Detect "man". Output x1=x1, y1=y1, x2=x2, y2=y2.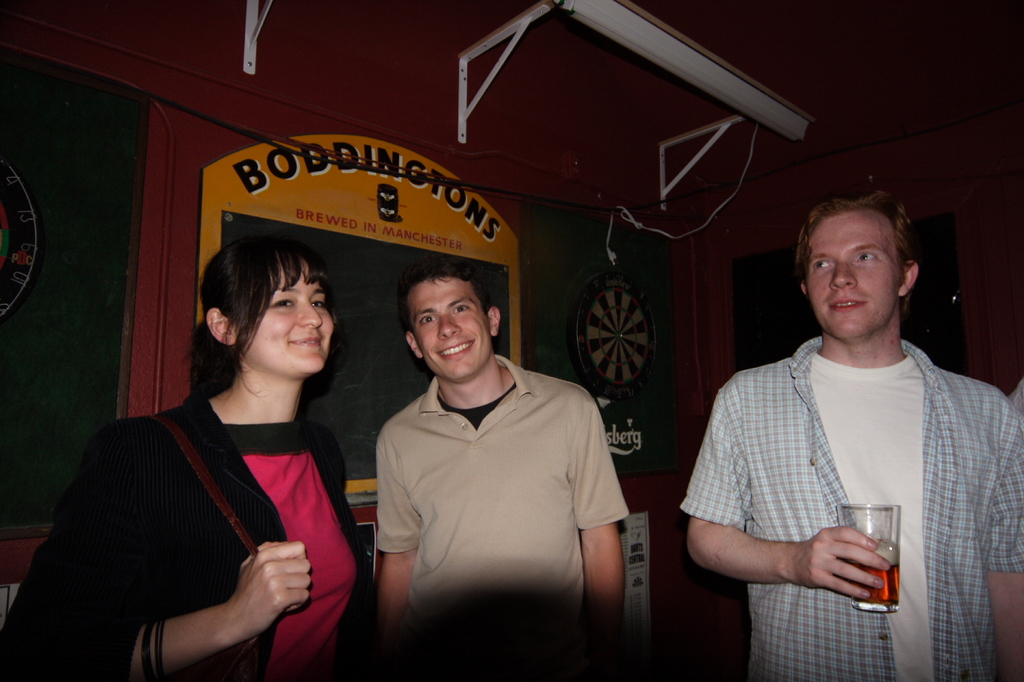
x1=378, y1=264, x2=630, y2=652.
